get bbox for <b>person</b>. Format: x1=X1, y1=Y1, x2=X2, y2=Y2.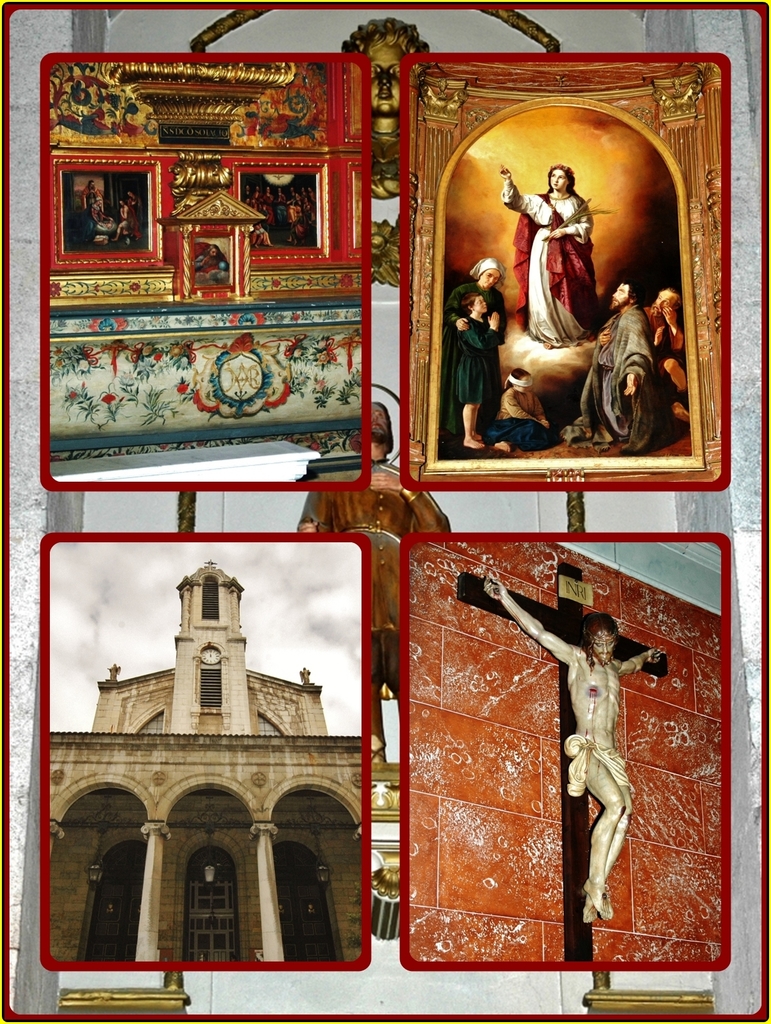
x1=479, y1=571, x2=666, y2=921.
